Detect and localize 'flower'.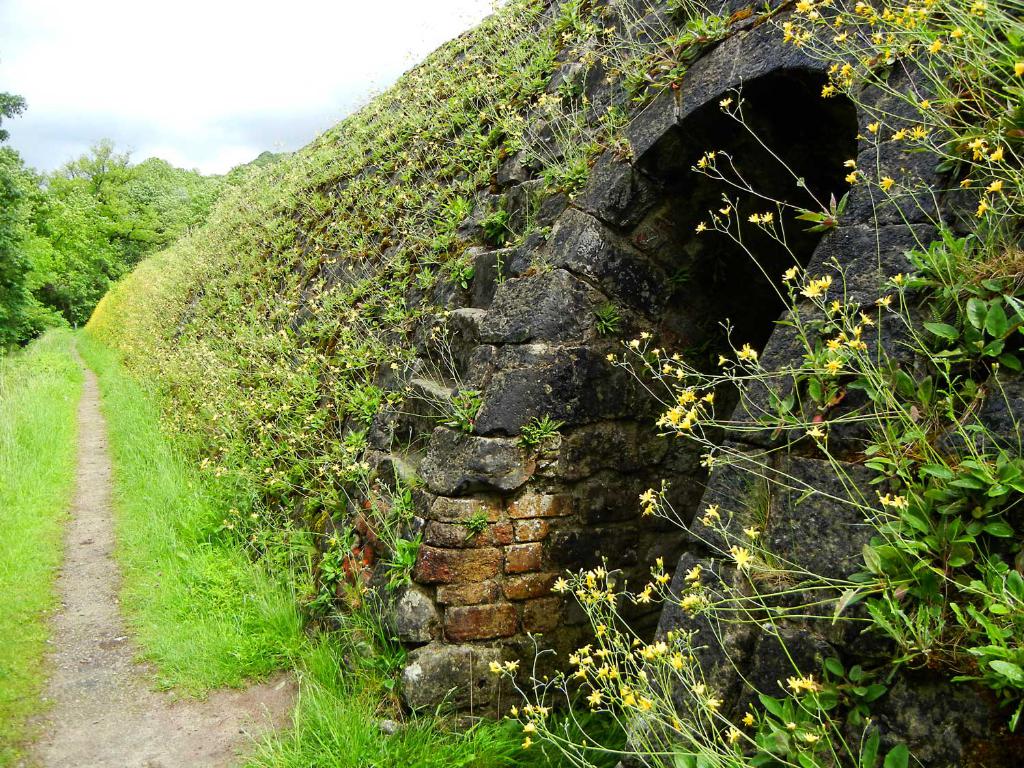
Localized at bbox=[653, 400, 692, 435].
